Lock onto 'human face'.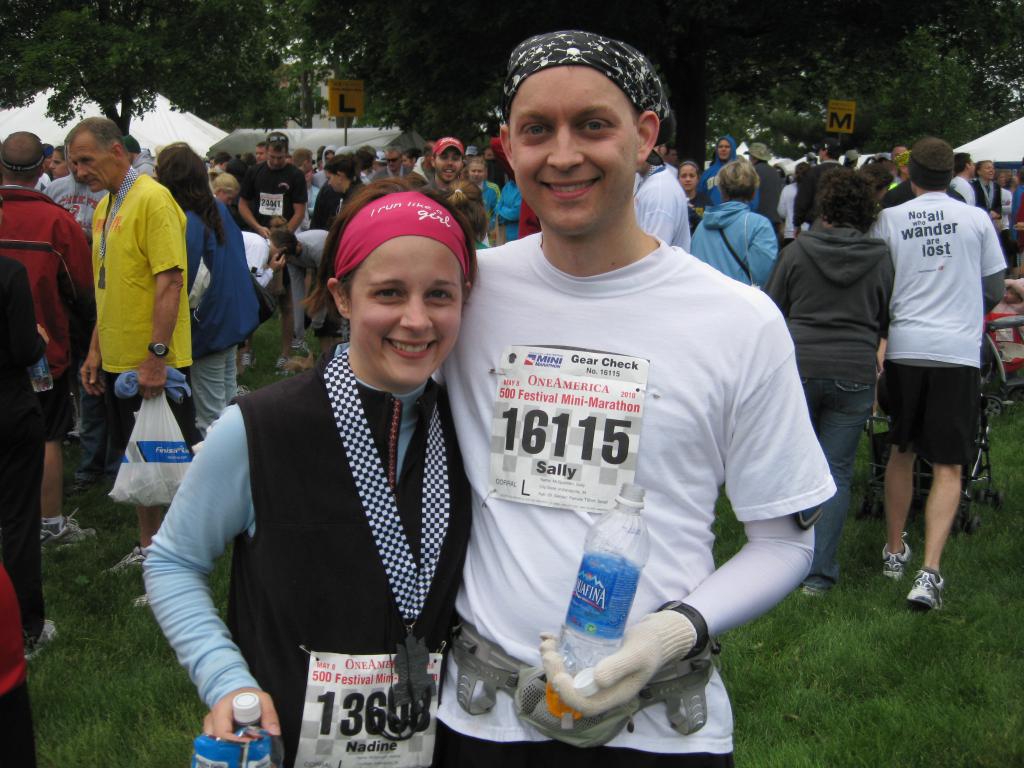
Locked: box(437, 150, 461, 182).
